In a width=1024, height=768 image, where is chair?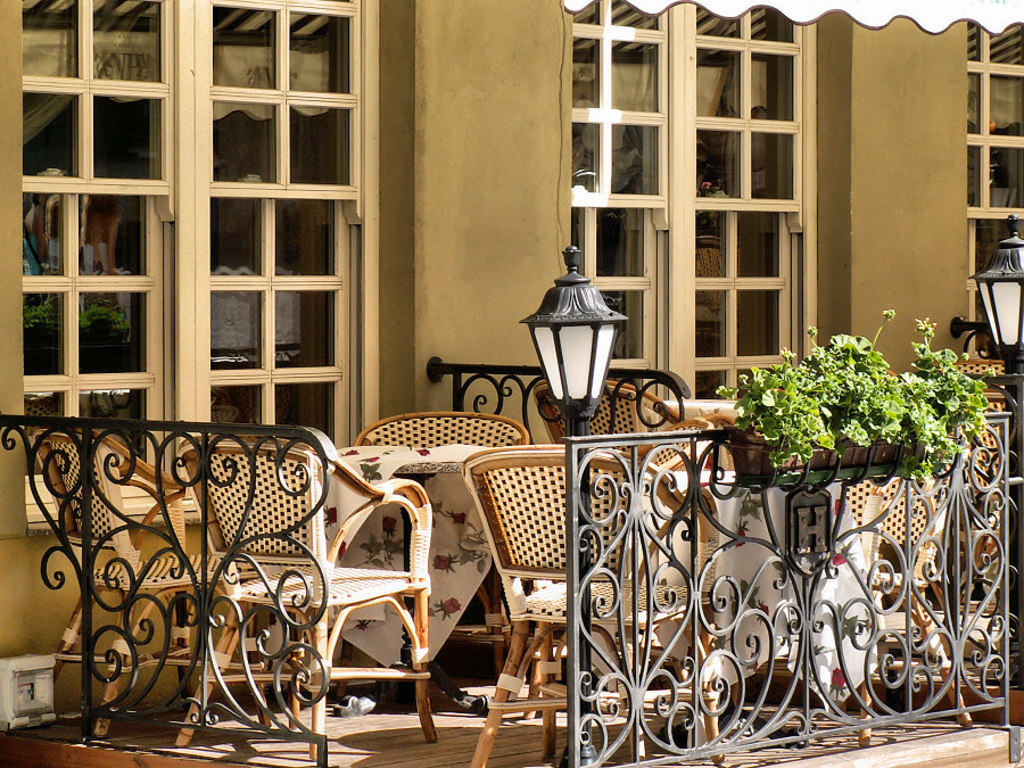
26, 424, 259, 737.
